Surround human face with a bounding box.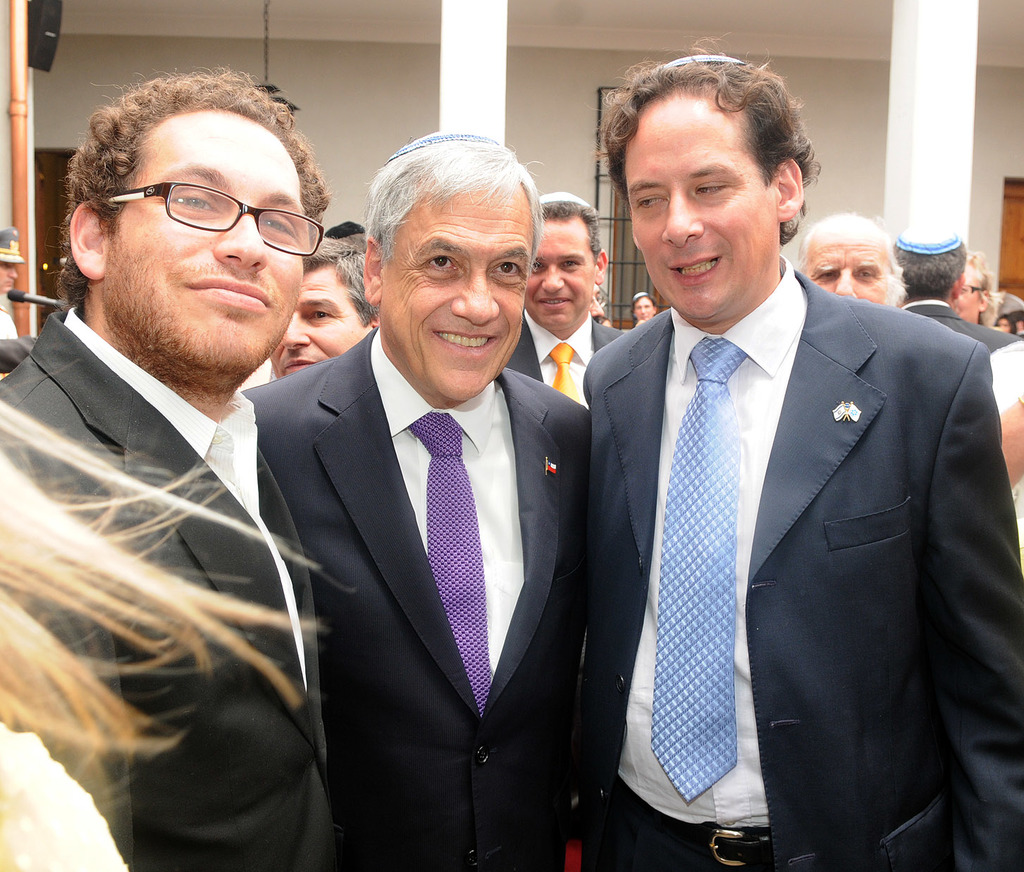
bbox(510, 209, 596, 325).
